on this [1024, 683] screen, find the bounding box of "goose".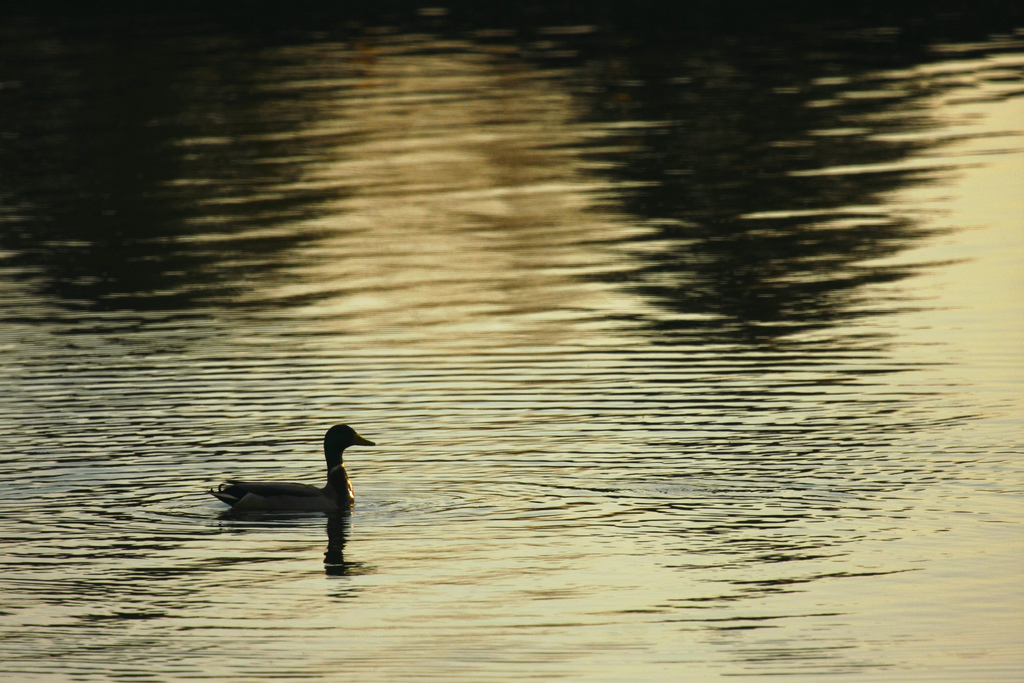
Bounding box: [211,422,374,505].
